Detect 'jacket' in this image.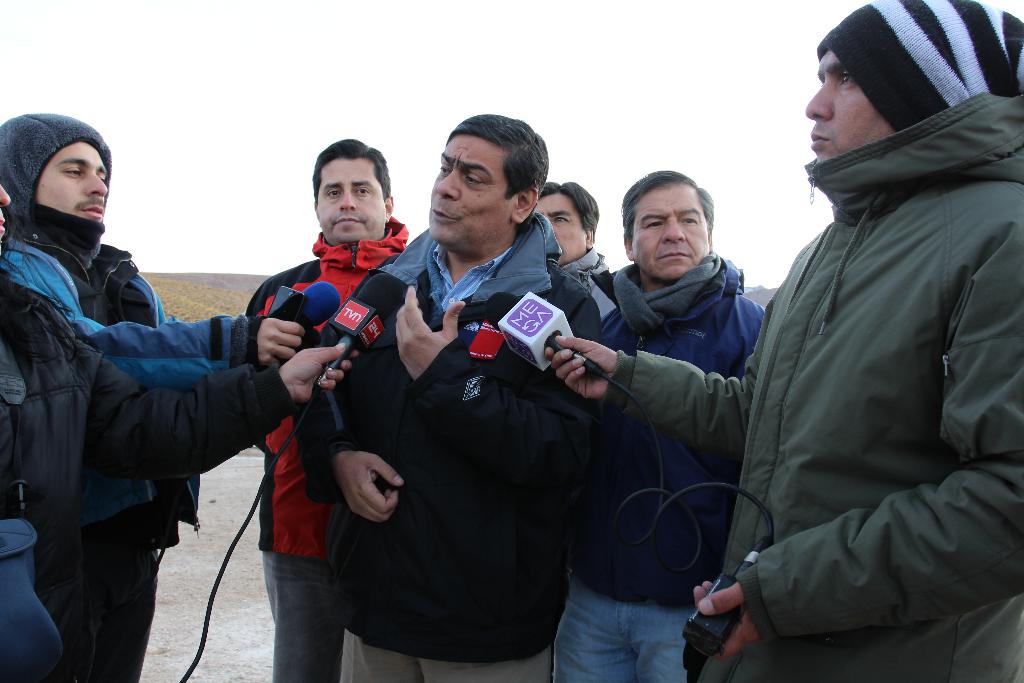
Detection: [x1=740, y1=4, x2=1016, y2=621].
